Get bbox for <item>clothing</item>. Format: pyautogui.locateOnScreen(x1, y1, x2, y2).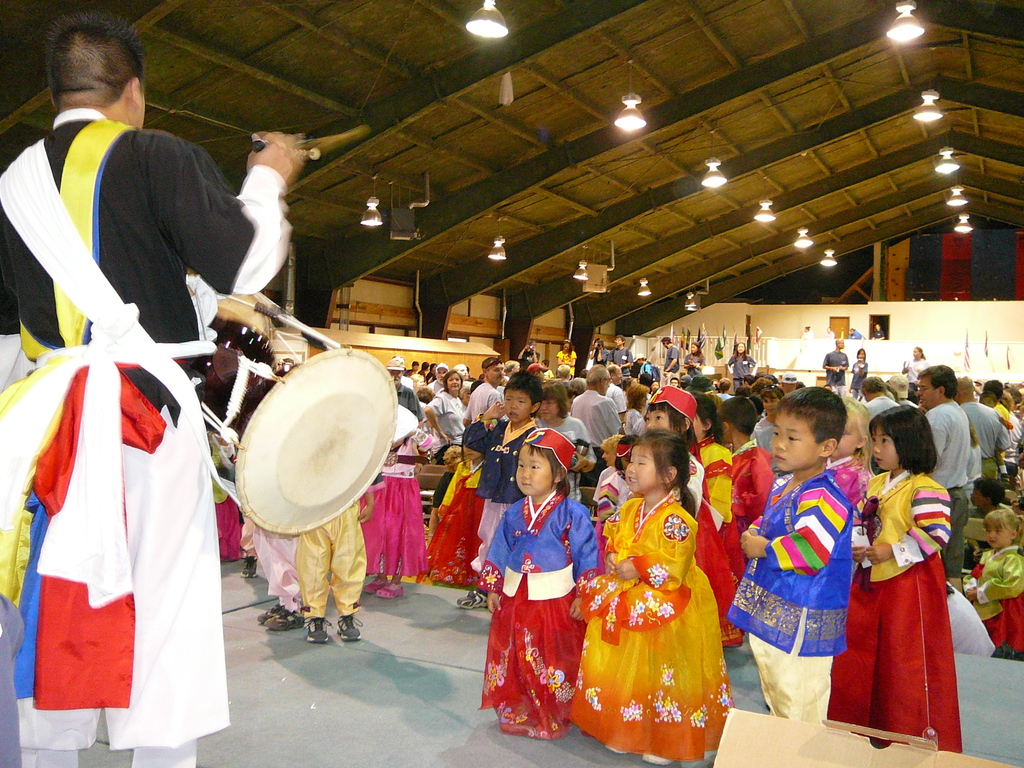
pyautogui.locateOnScreen(185, 270, 221, 355).
